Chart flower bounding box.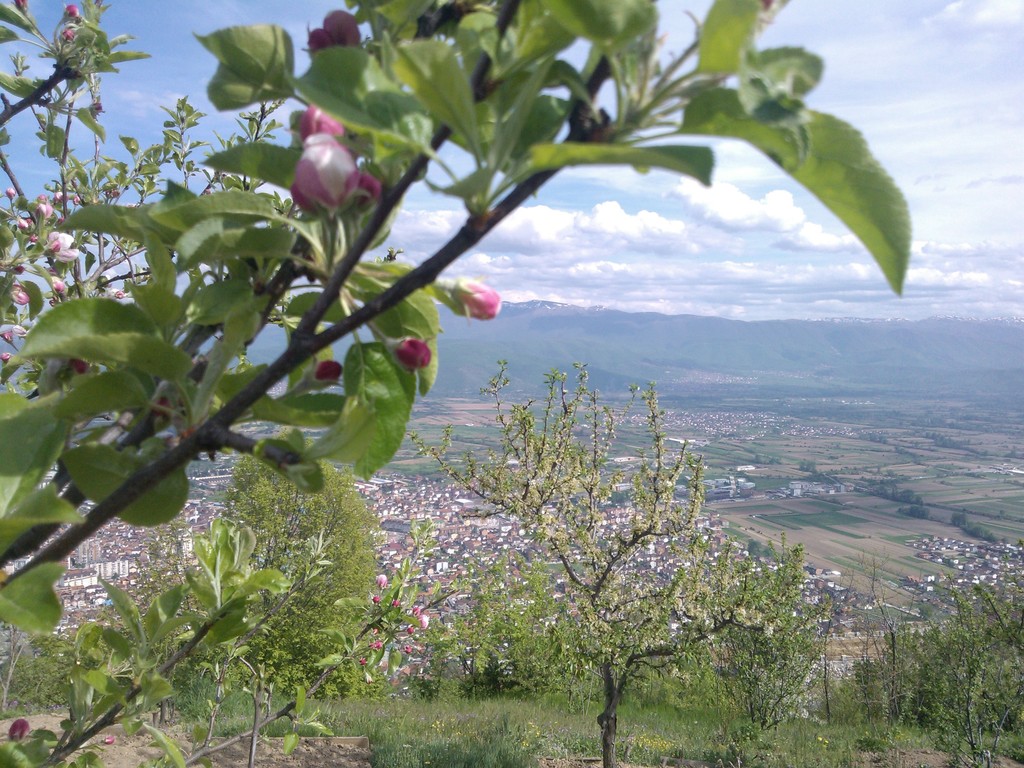
Charted: 60/29/74/42.
